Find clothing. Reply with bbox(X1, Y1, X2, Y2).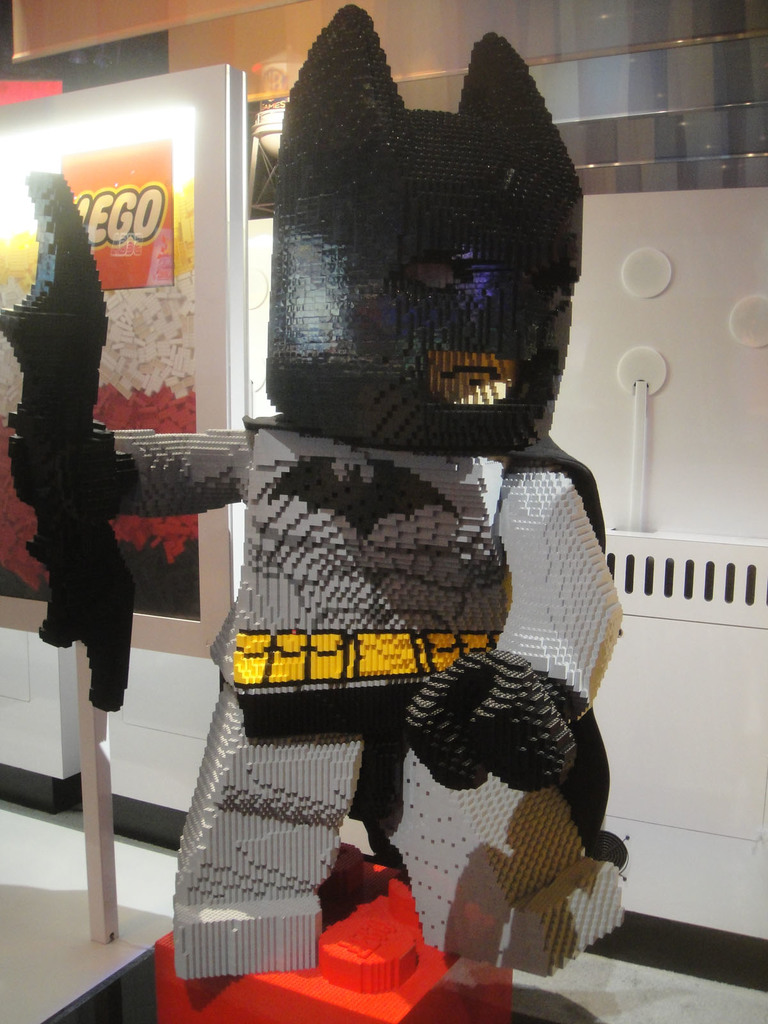
bbox(118, 376, 634, 955).
